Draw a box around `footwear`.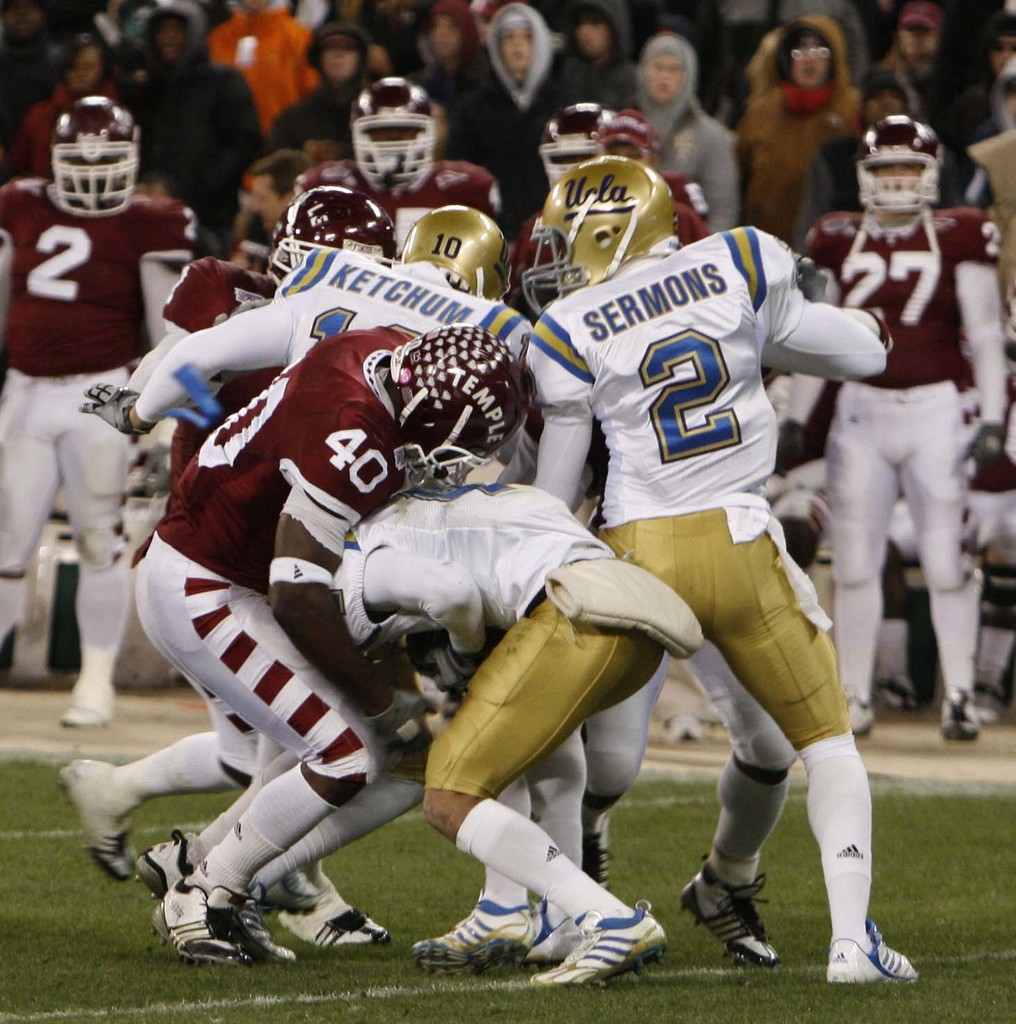
left=63, top=756, right=146, bottom=882.
